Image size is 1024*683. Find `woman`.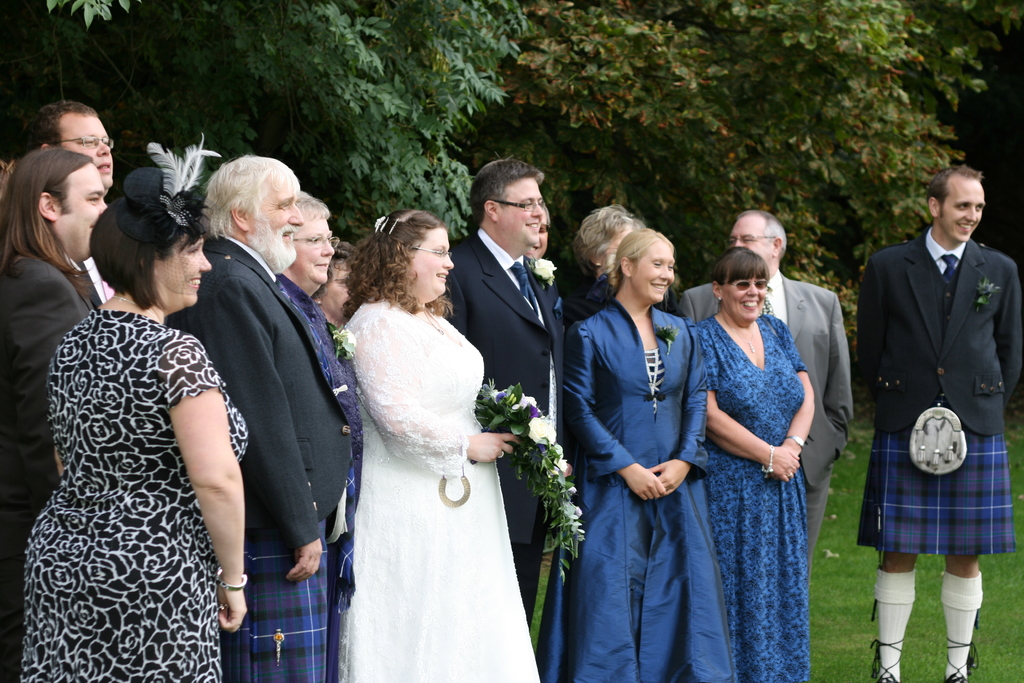
<region>316, 240, 368, 330</region>.
